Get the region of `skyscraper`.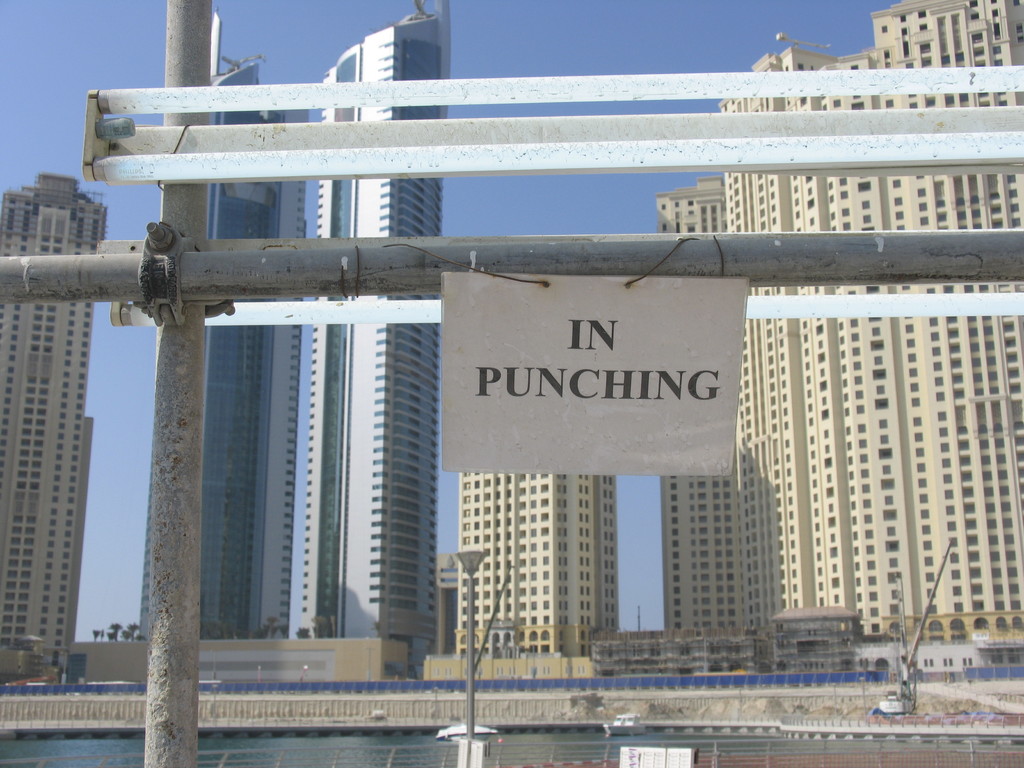
locate(460, 476, 617, 659).
